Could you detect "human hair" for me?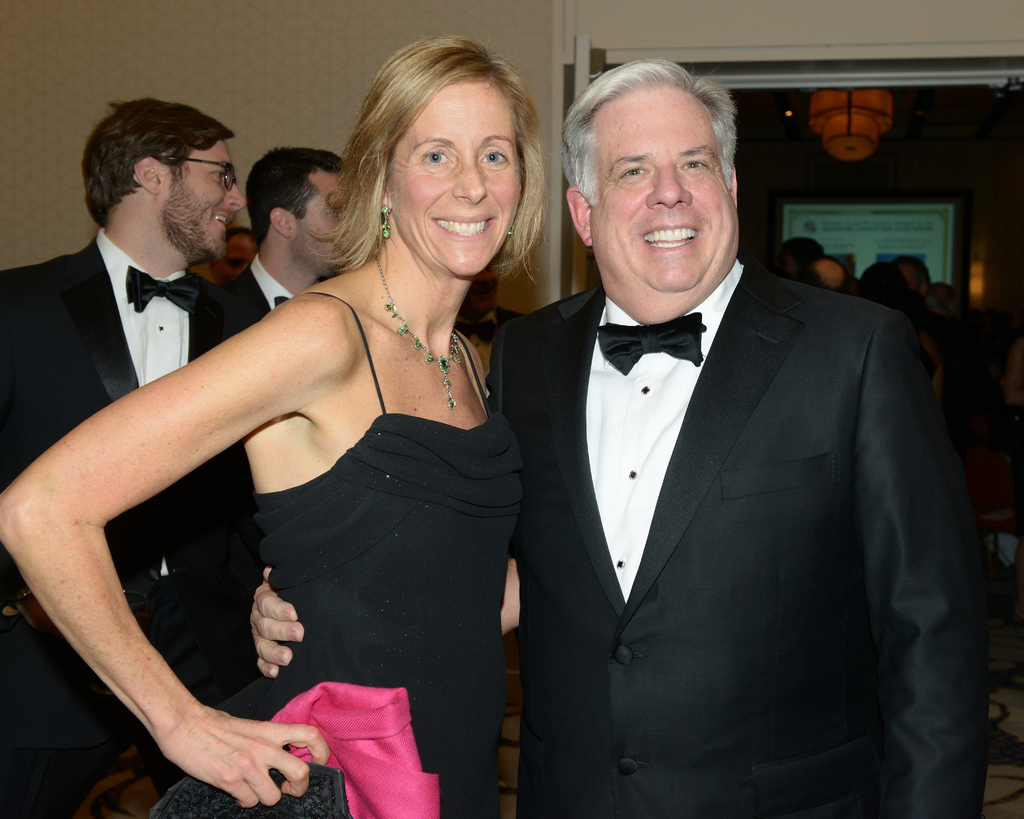
Detection result: 559, 56, 739, 199.
